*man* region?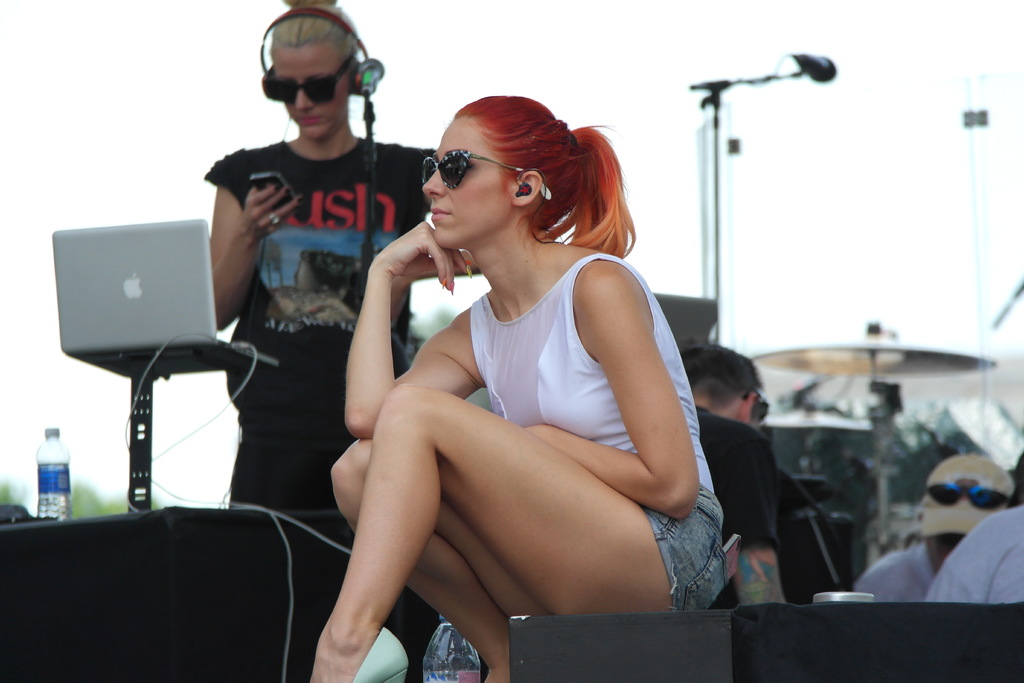
<box>854,457,1014,601</box>
